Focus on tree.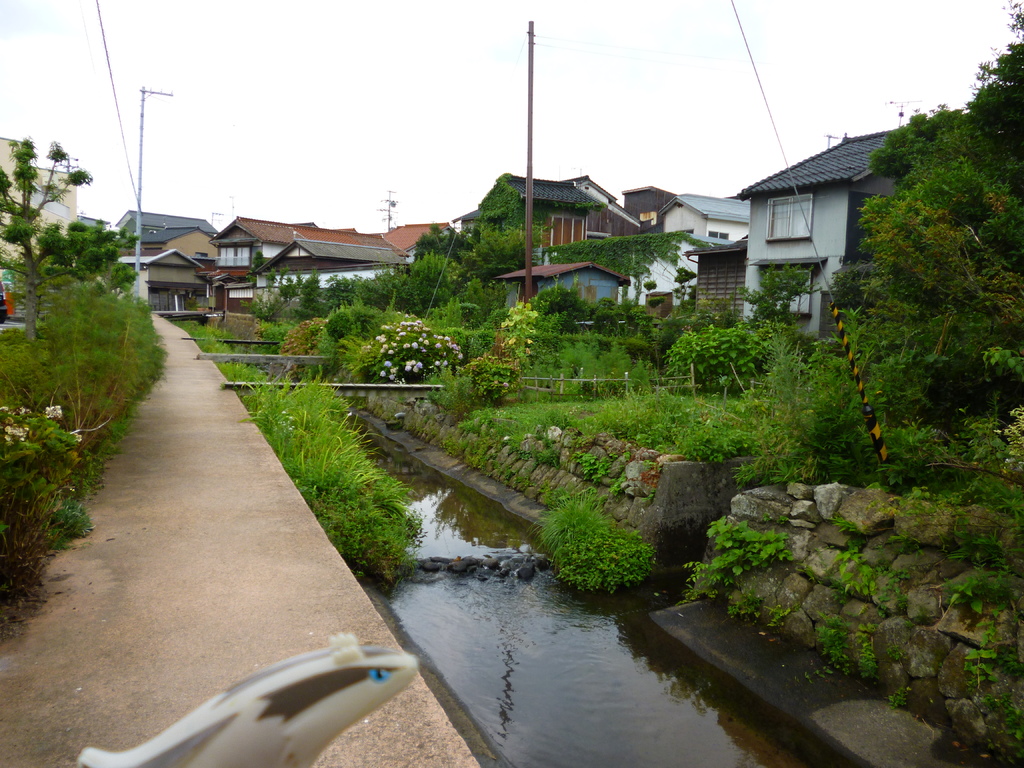
Focused at {"x1": 293, "y1": 267, "x2": 325, "y2": 321}.
